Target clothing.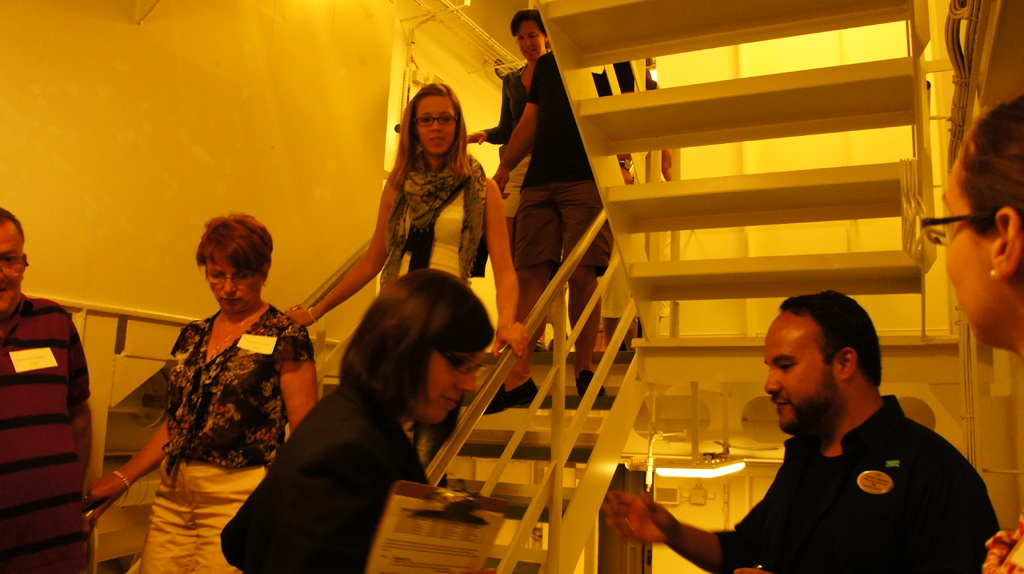
Target region: l=488, t=61, r=523, b=220.
